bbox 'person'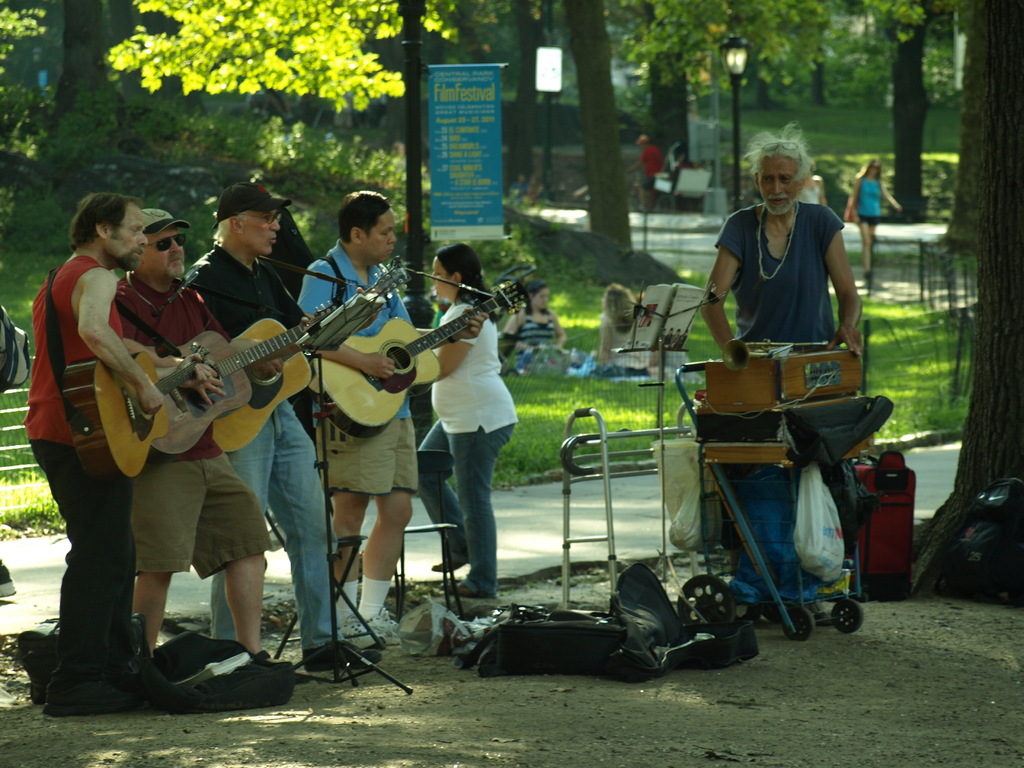
BBox(802, 157, 826, 206)
